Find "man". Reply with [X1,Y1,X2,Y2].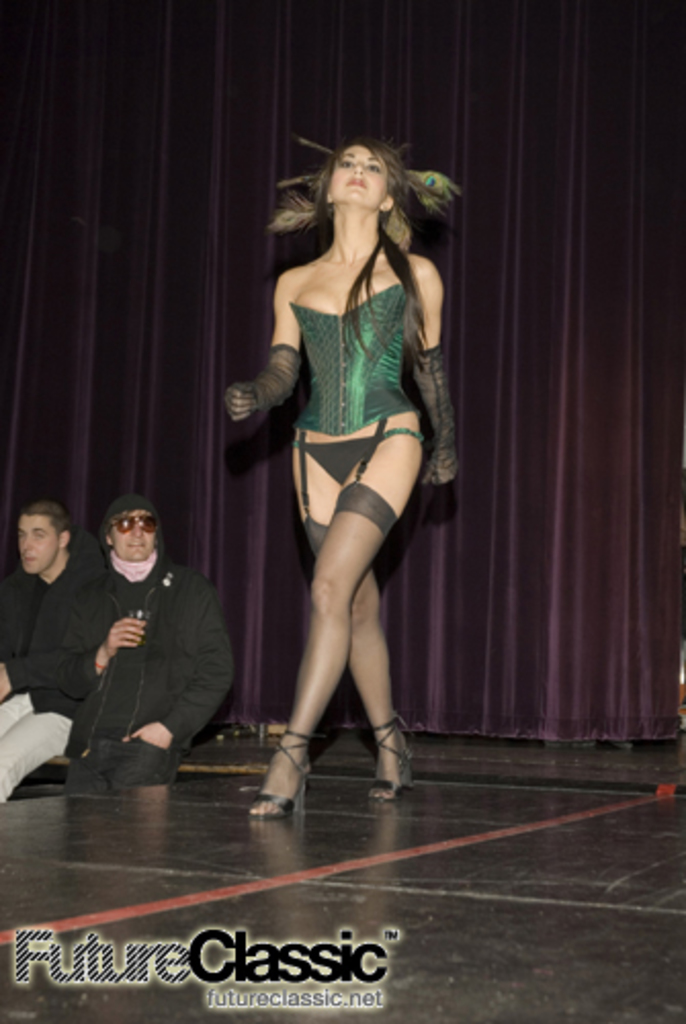
[25,485,233,788].
